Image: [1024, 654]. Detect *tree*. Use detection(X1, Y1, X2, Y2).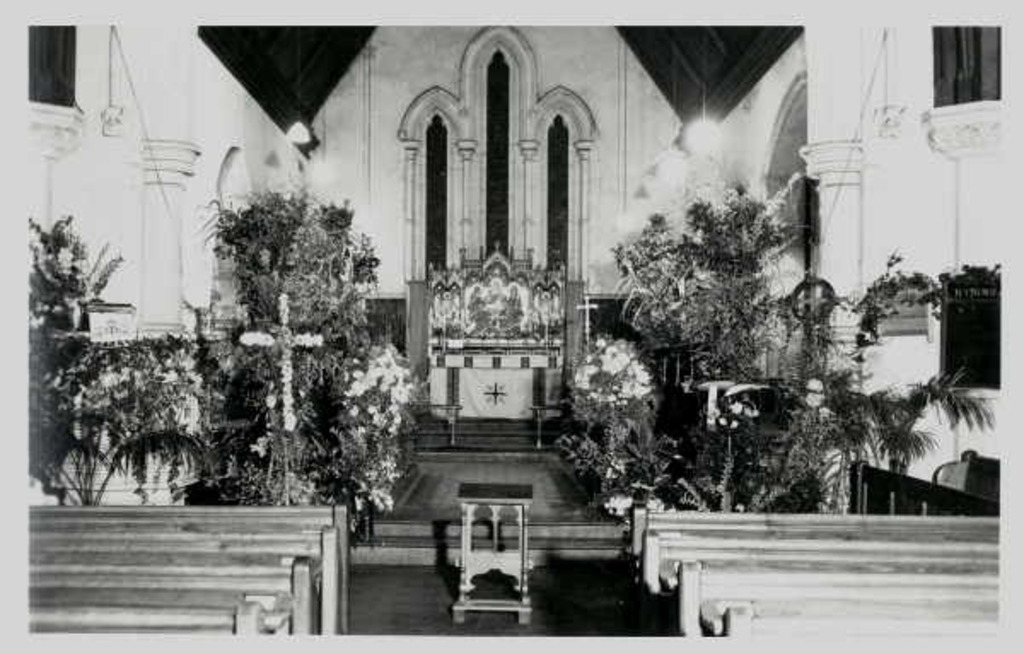
detection(751, 340, 980, 516).
